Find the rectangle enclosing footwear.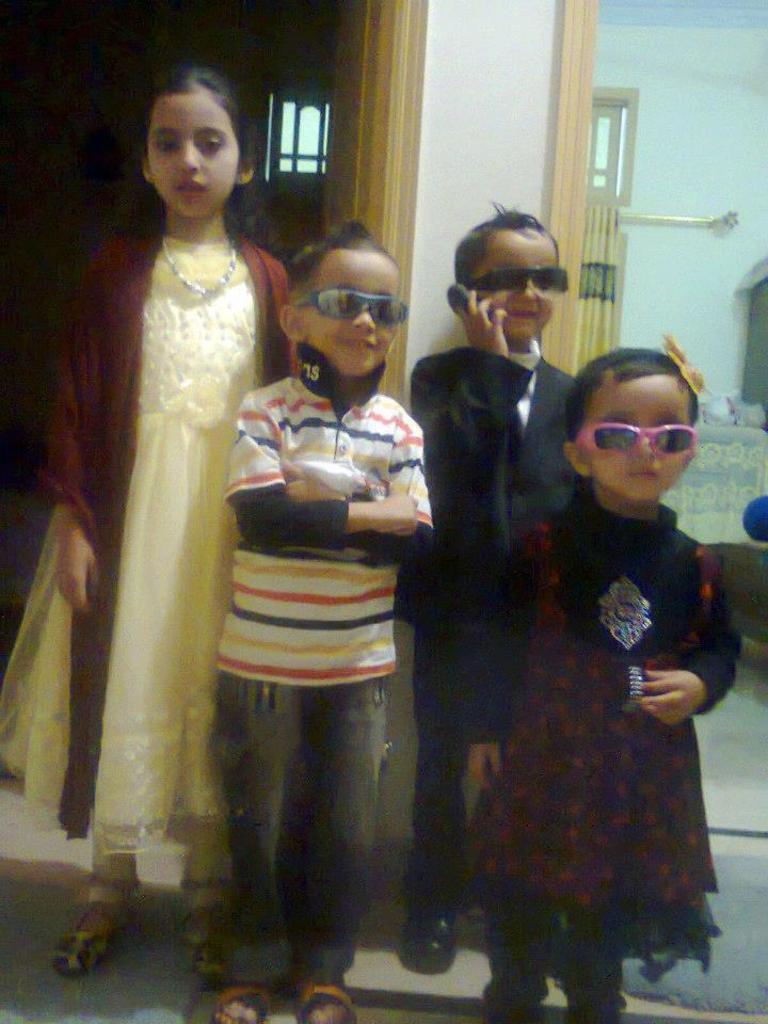
(43, 877, 115, 991).
